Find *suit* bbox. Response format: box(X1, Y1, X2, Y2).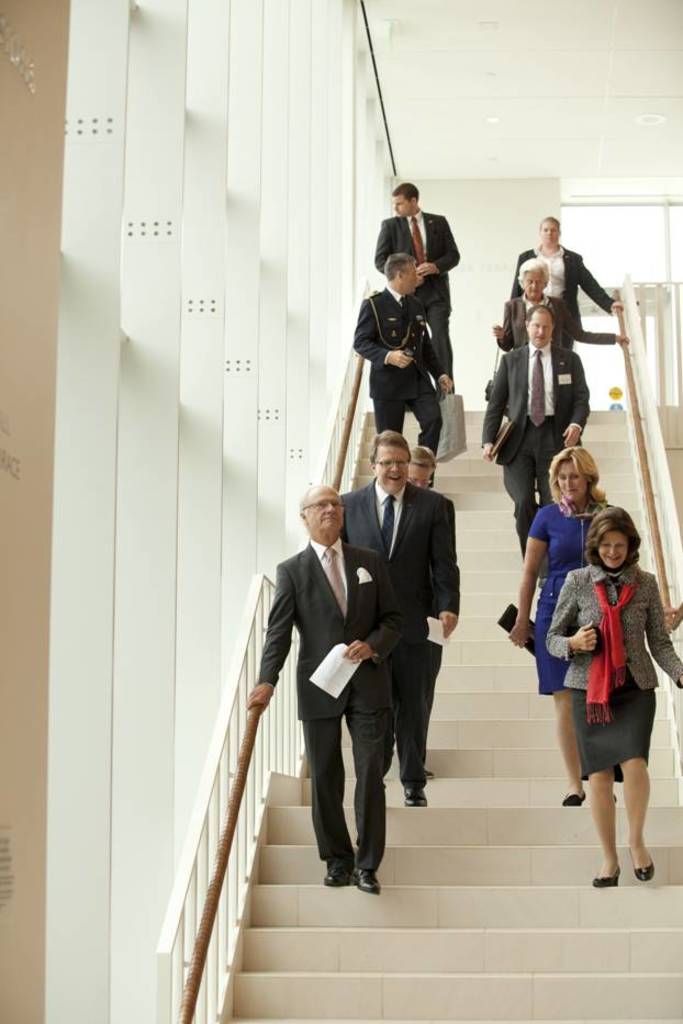
box(477, 345, 596, 551).
